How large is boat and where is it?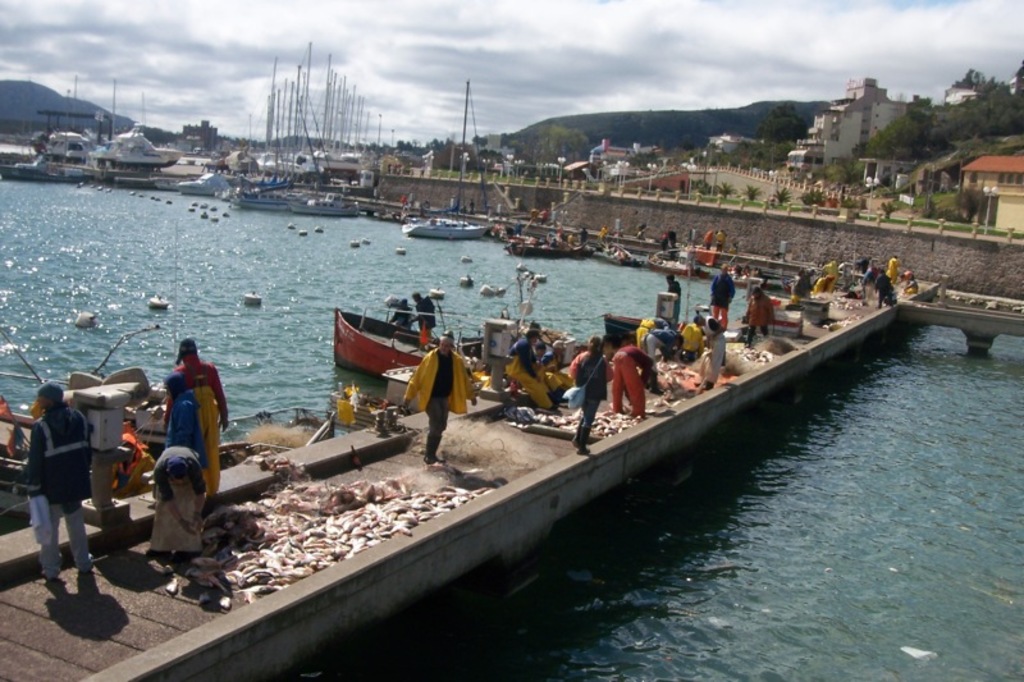
Bounding box: Rect(399, 79, 489, 237).
